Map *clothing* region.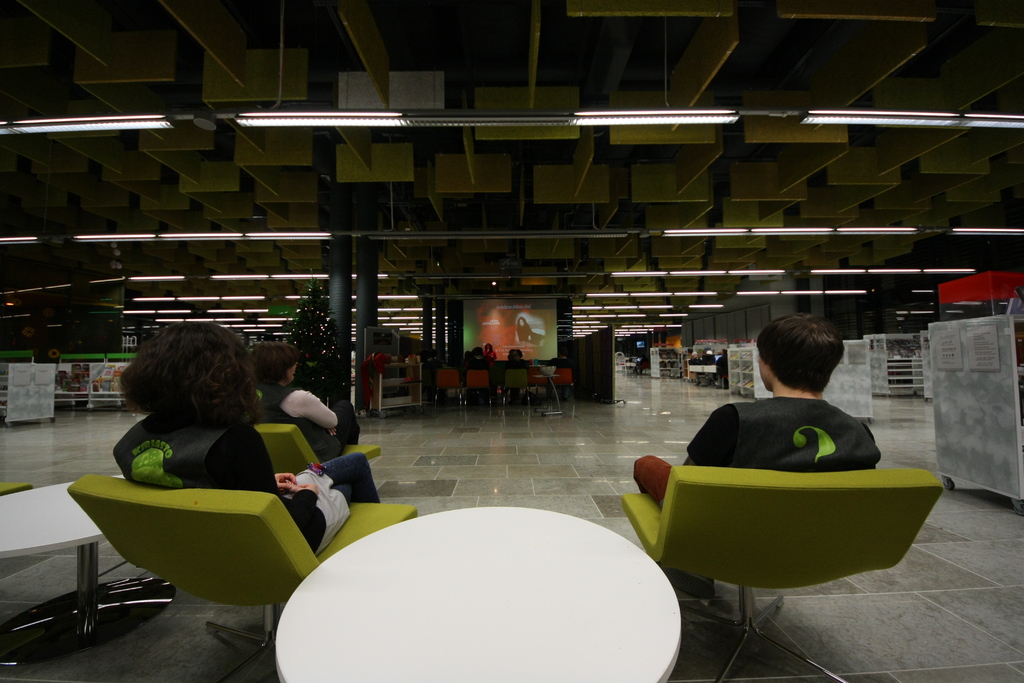
Mapped to [250, 384, 356, 462].
